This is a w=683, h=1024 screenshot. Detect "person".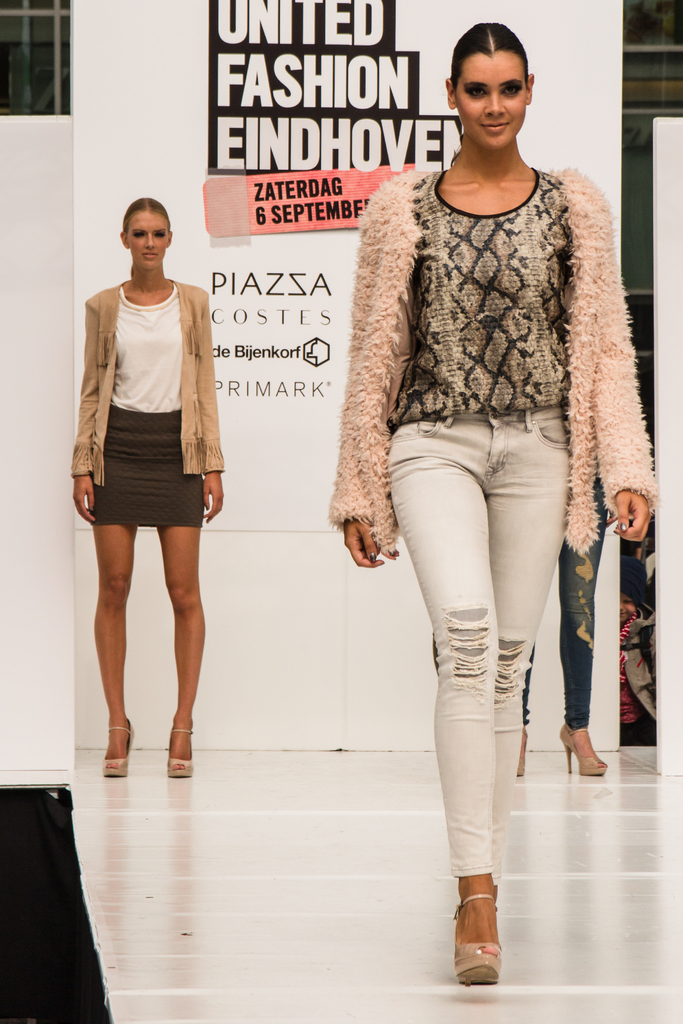
516/469/609/772.
